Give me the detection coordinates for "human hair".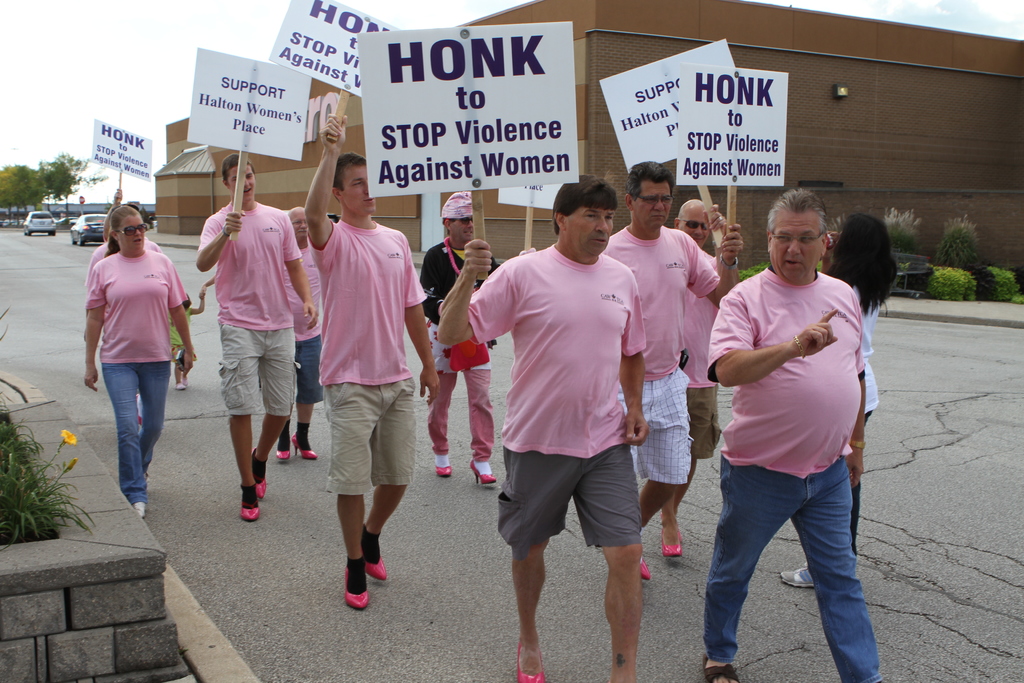
(left=766, top=188, right=825, bottom=230).
